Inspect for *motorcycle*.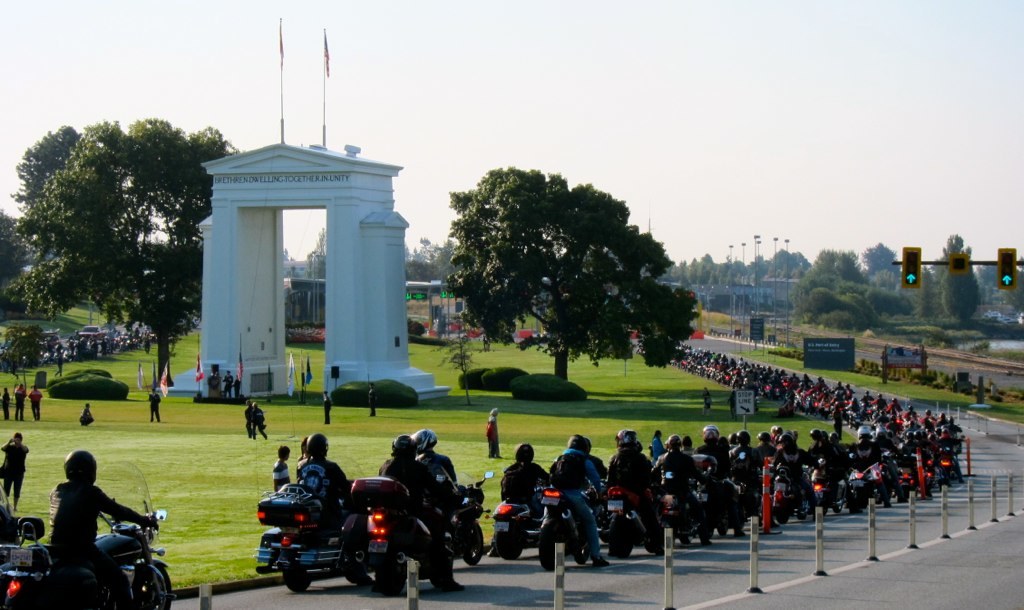
Inspection: bbox=(27, 500, 161, 601).
